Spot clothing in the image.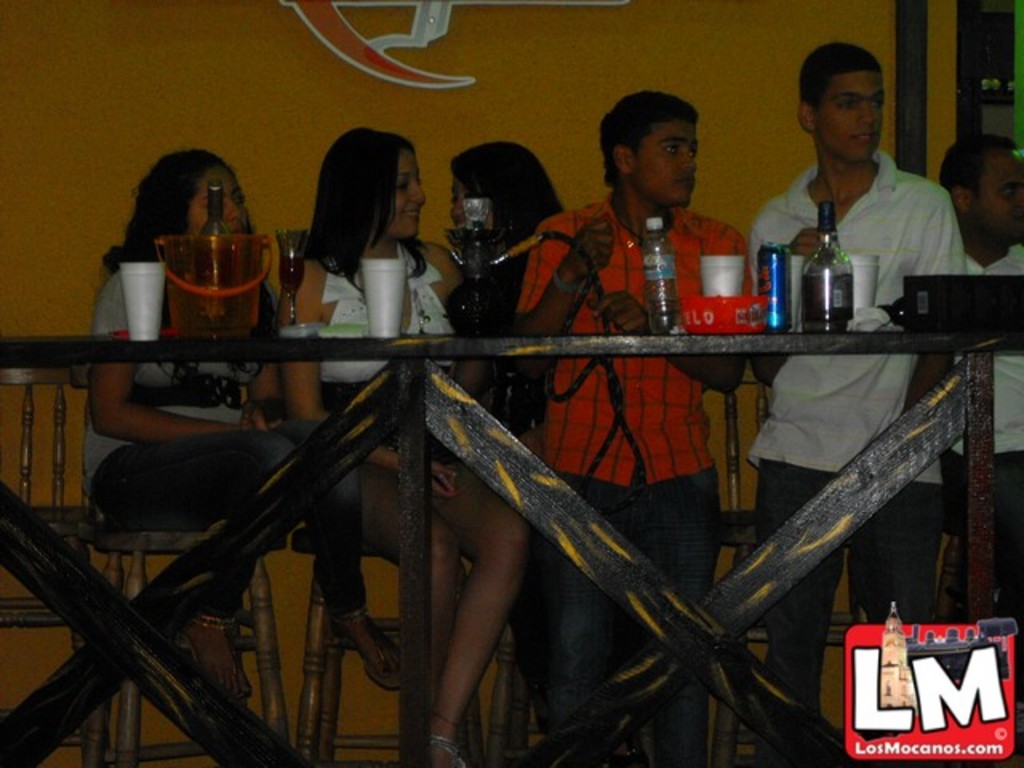
clothing found at box(296, 232, 493, 477).
